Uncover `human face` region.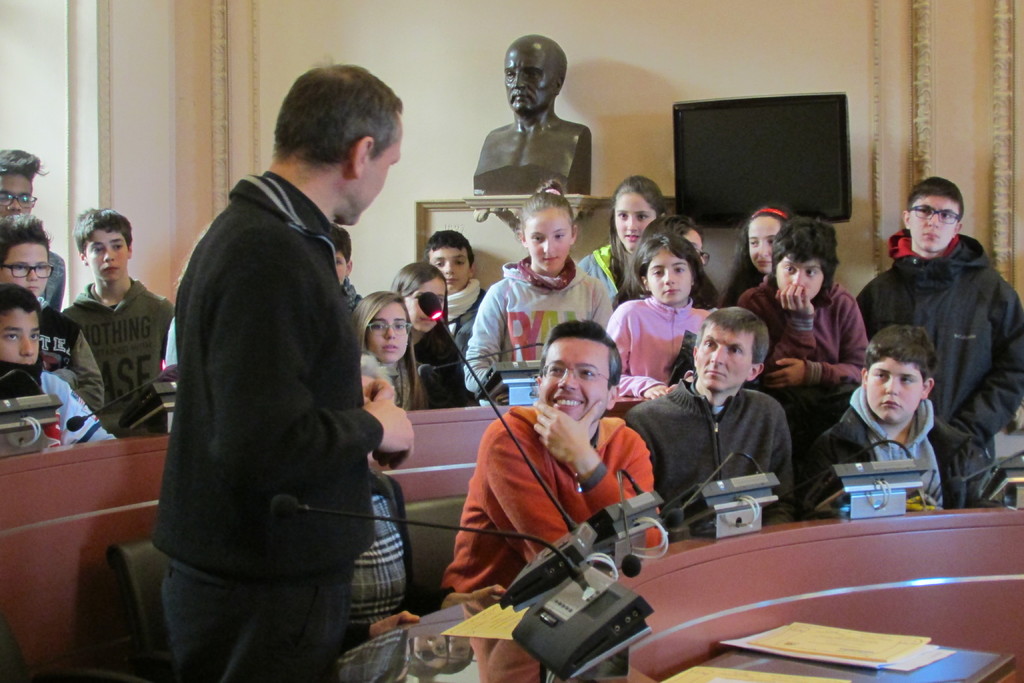
Uncovered: (left=911, top=197, right=959, bottom=253).
